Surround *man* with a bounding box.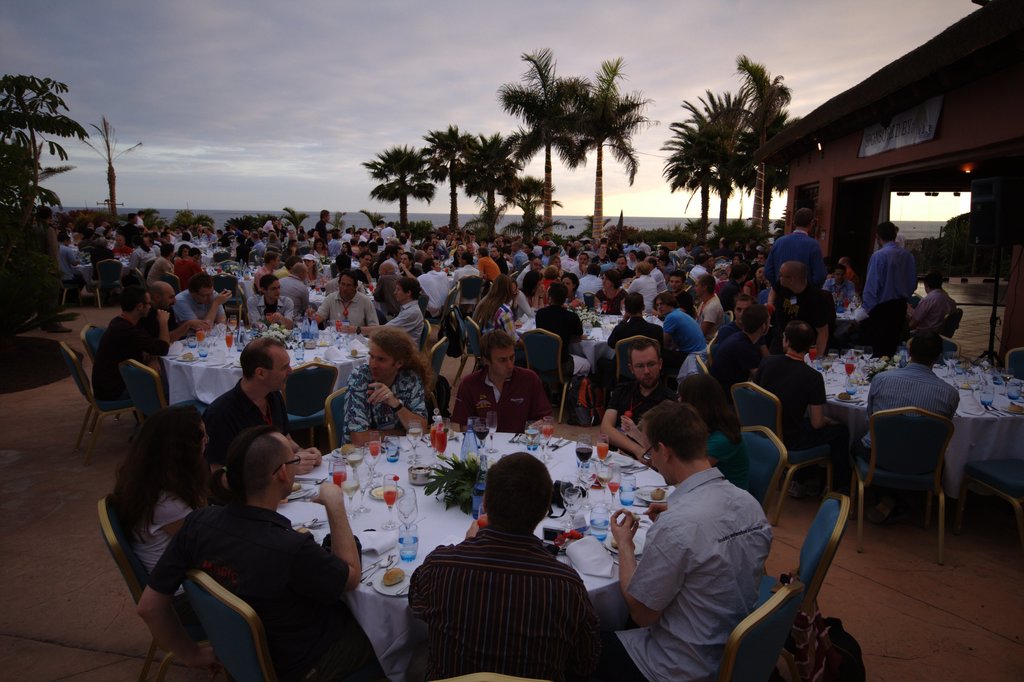
box(344, 324, 436, 453).
